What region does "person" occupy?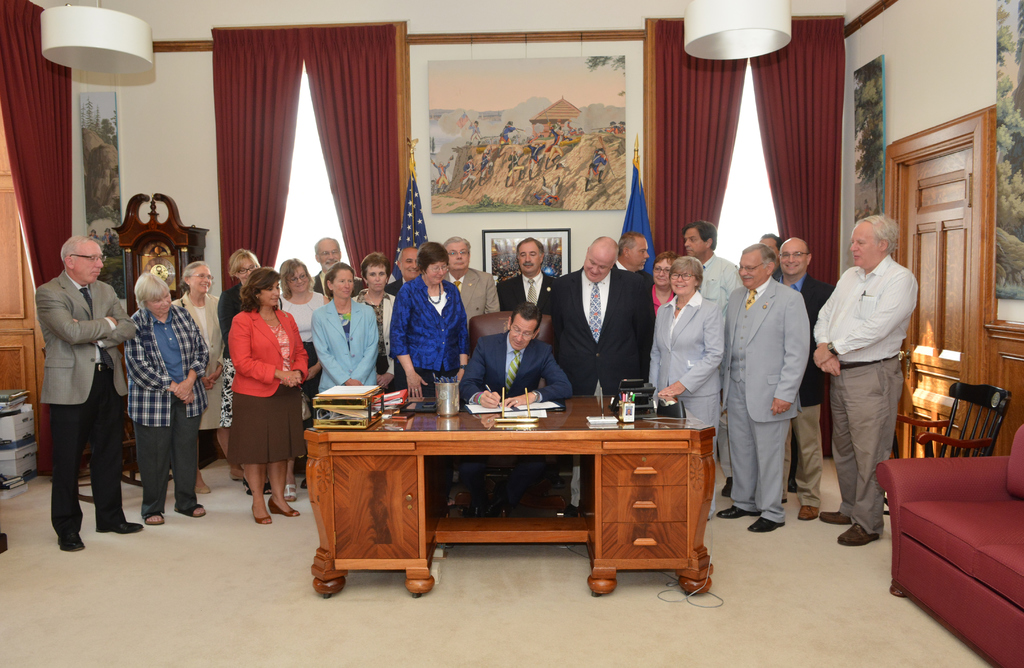
174,263,243,492.
